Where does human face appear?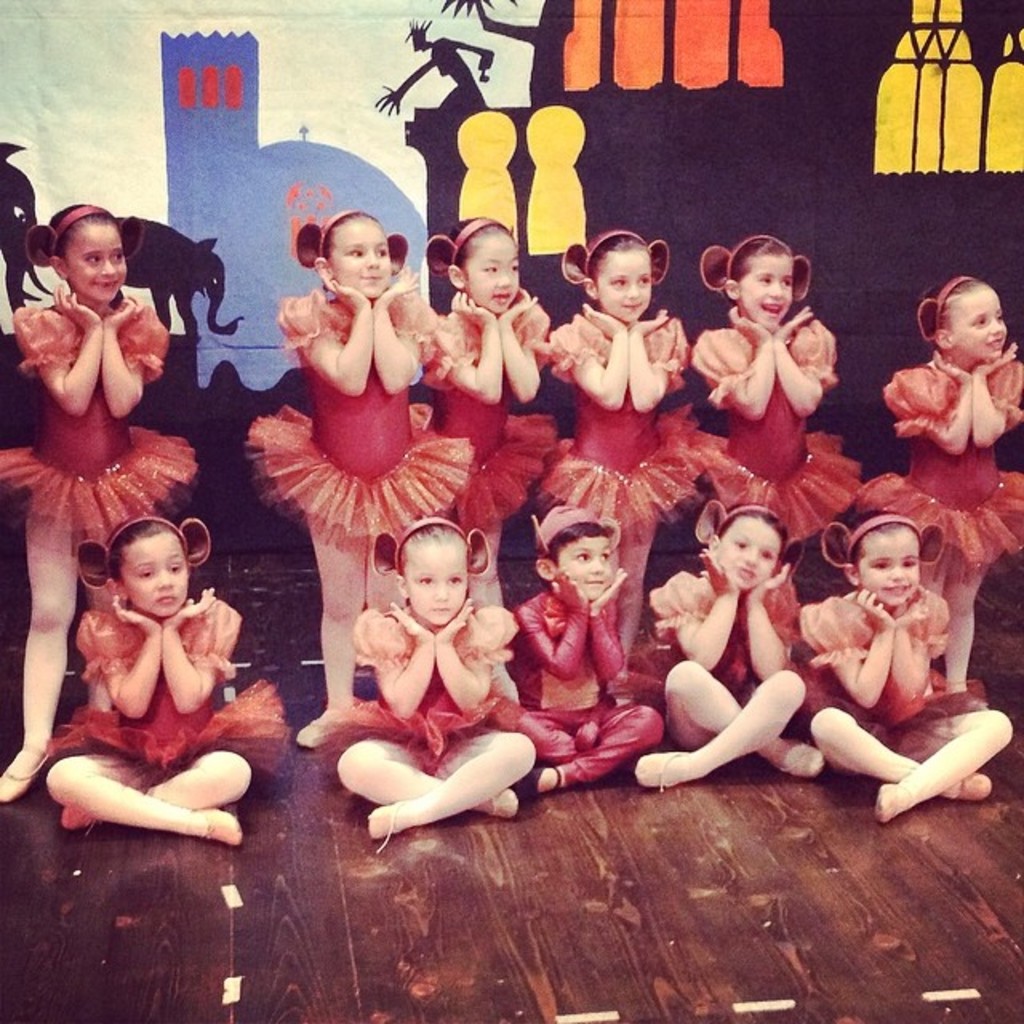
Appears at x1=950 y1=283 x2=1005 y2=357.
